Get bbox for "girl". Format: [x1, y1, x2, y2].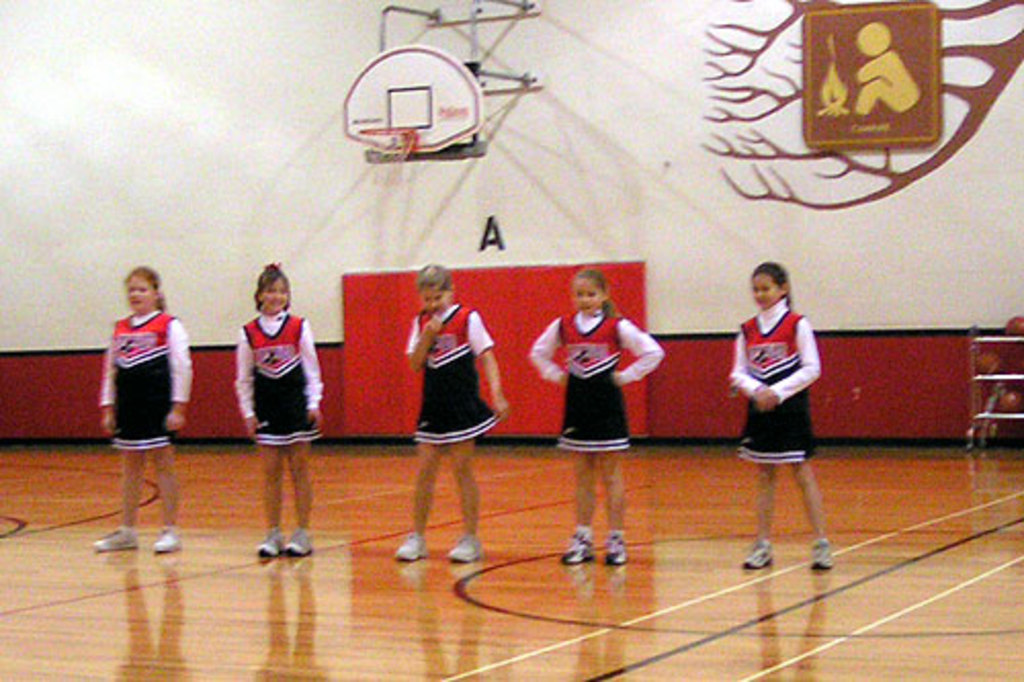
[92, 262, 193, 551].
